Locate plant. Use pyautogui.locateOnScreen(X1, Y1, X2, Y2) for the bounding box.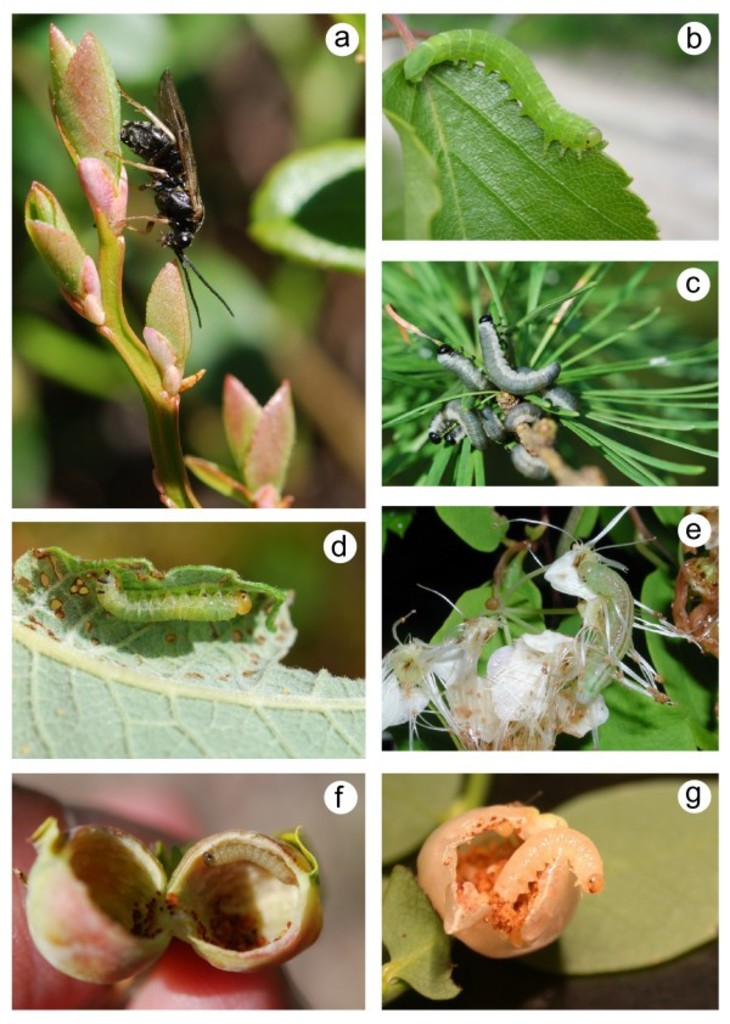
pyautogui.locateOnScreen(382, 511, 717, 746).
